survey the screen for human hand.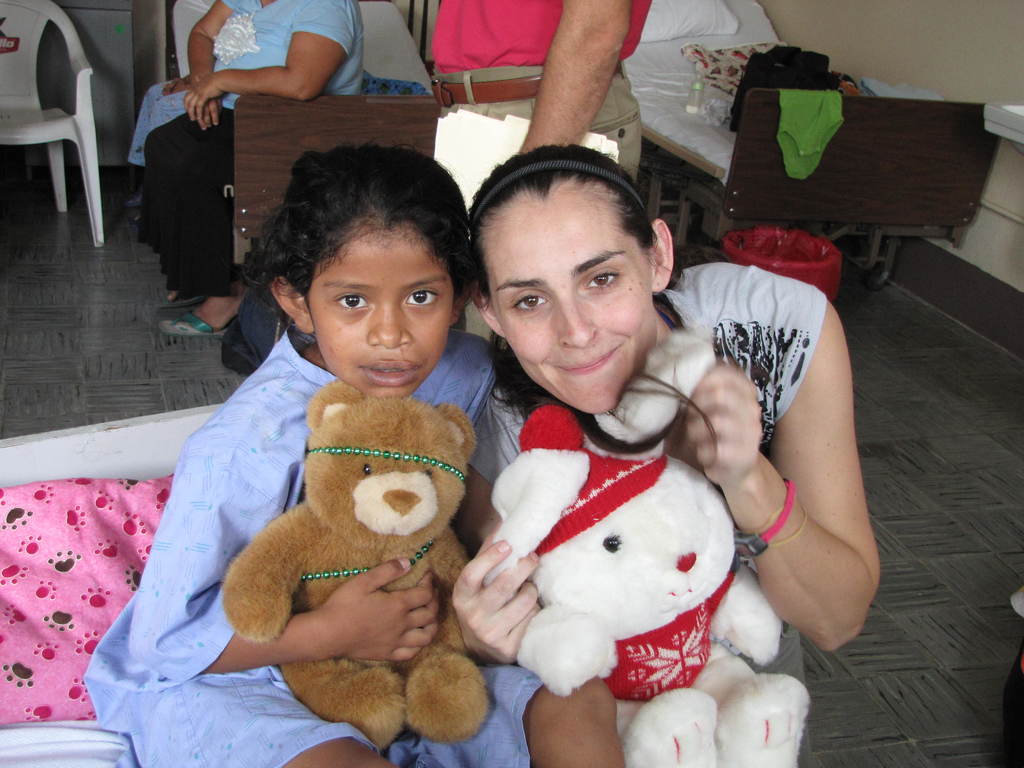
Survey found: x1=319, y1=553, x2=447, y2=662.
